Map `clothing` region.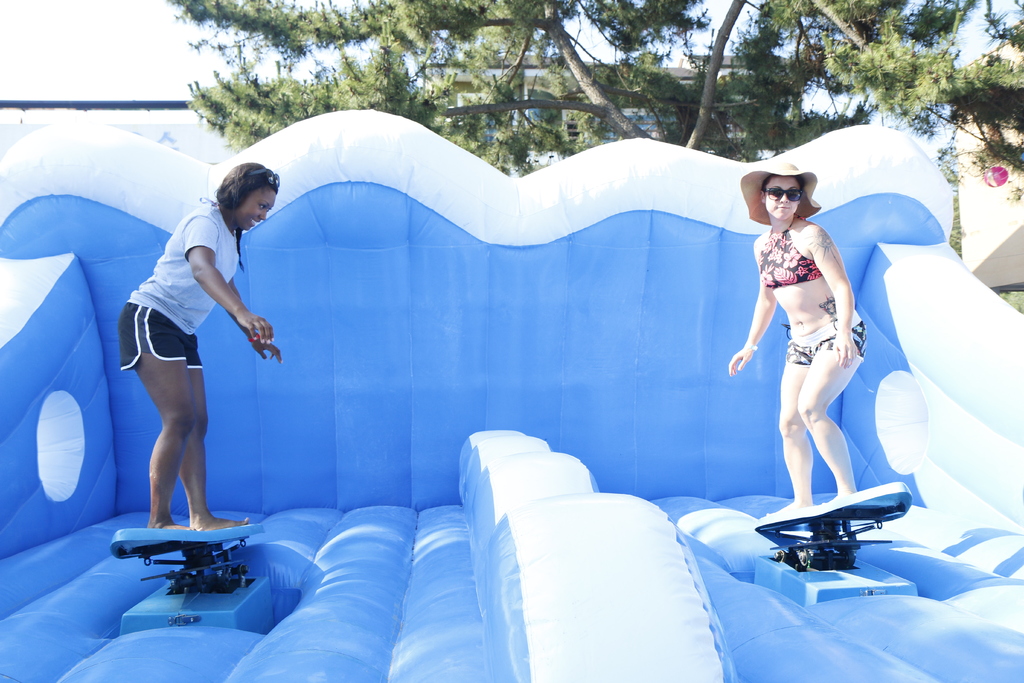
Mapped to box=[788, 321, 868, 367].
